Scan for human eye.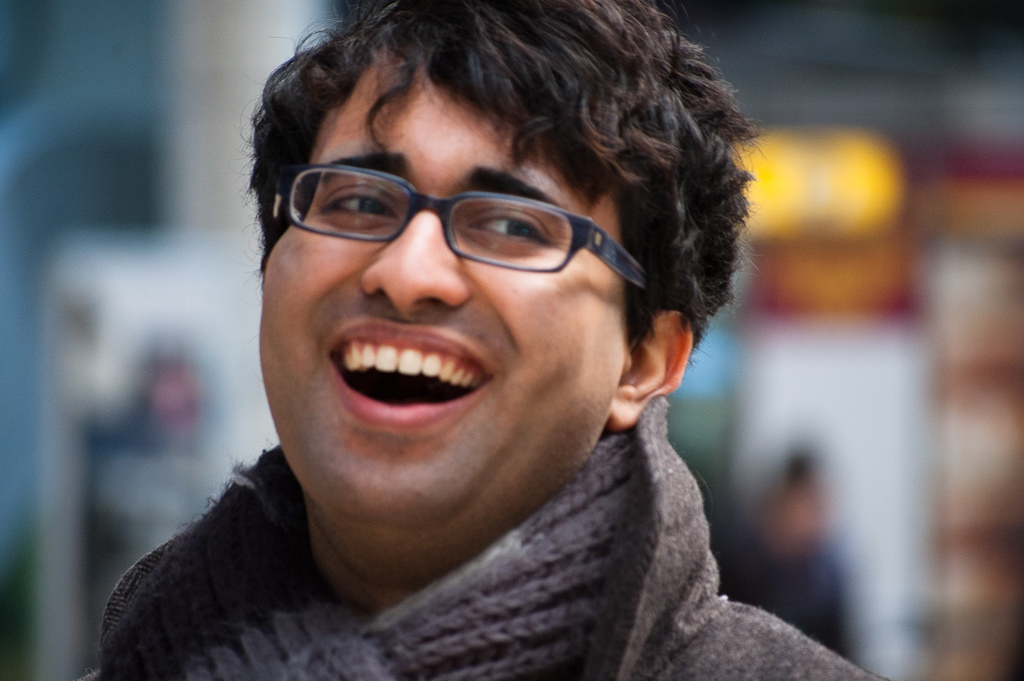
Scan result: (left=462, top=206, right=558, bottom=259).
